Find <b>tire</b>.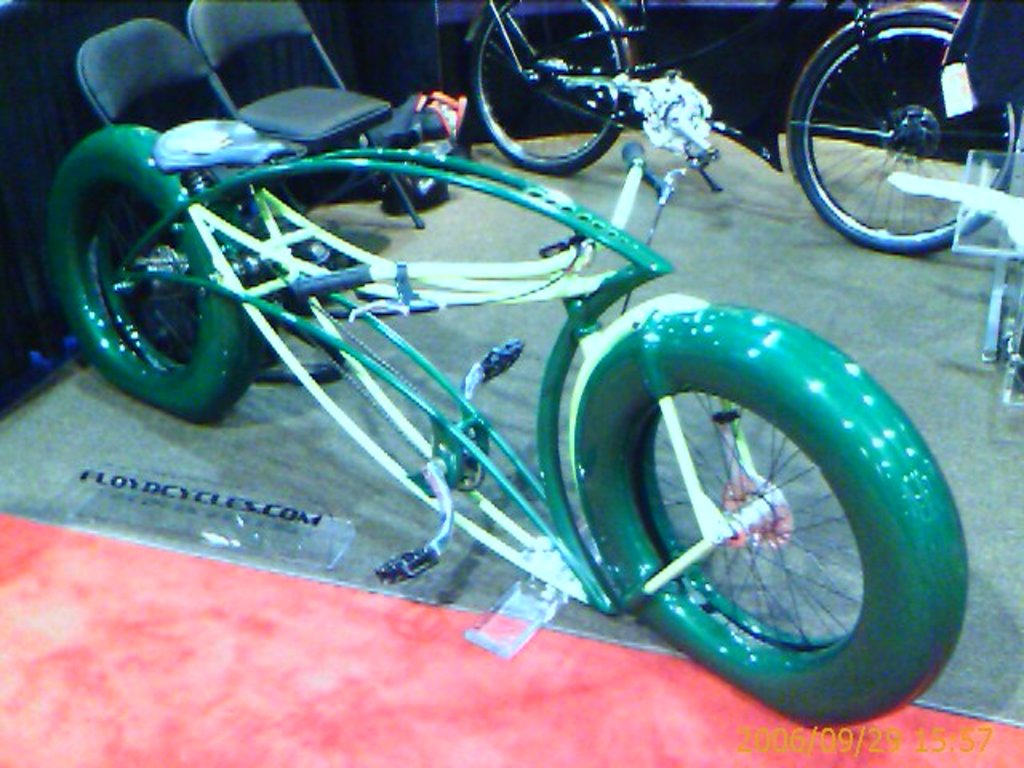
[x1=470, y1=0, x2=651, y2=174].
